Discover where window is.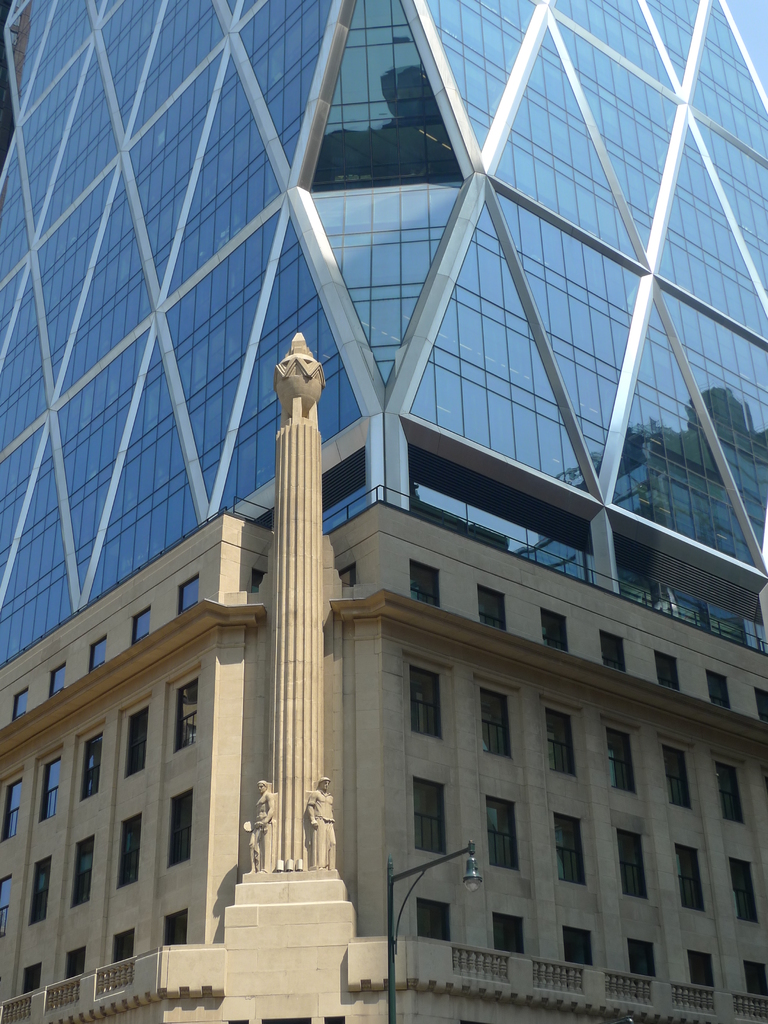
Discovered at (x1=171, y1=787, x2=194, y2=868).
